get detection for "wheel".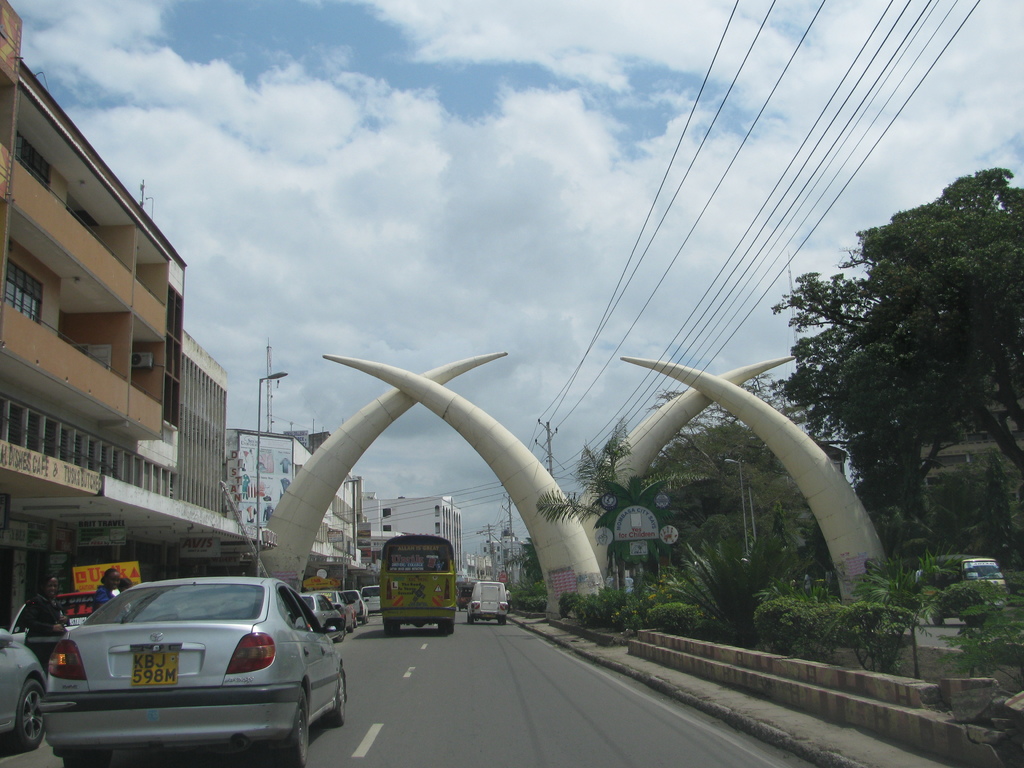
Detection: (468,616,474,623).
